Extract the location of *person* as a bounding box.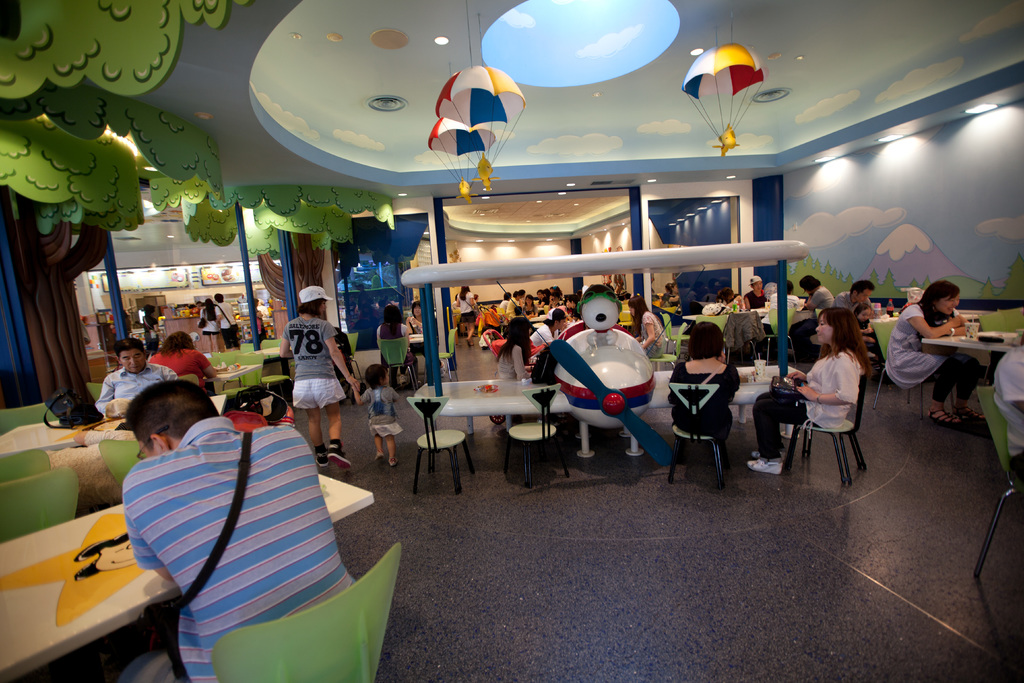
[x1=492, y1=316, x2=533, y2=385].
